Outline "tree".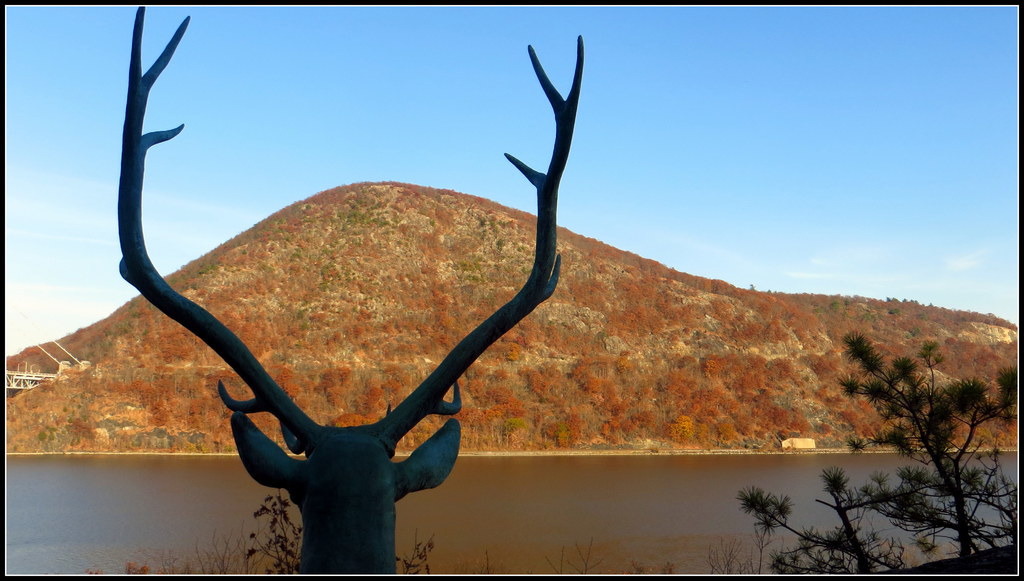
Outline: bbox(243, 485, 433, 575).
